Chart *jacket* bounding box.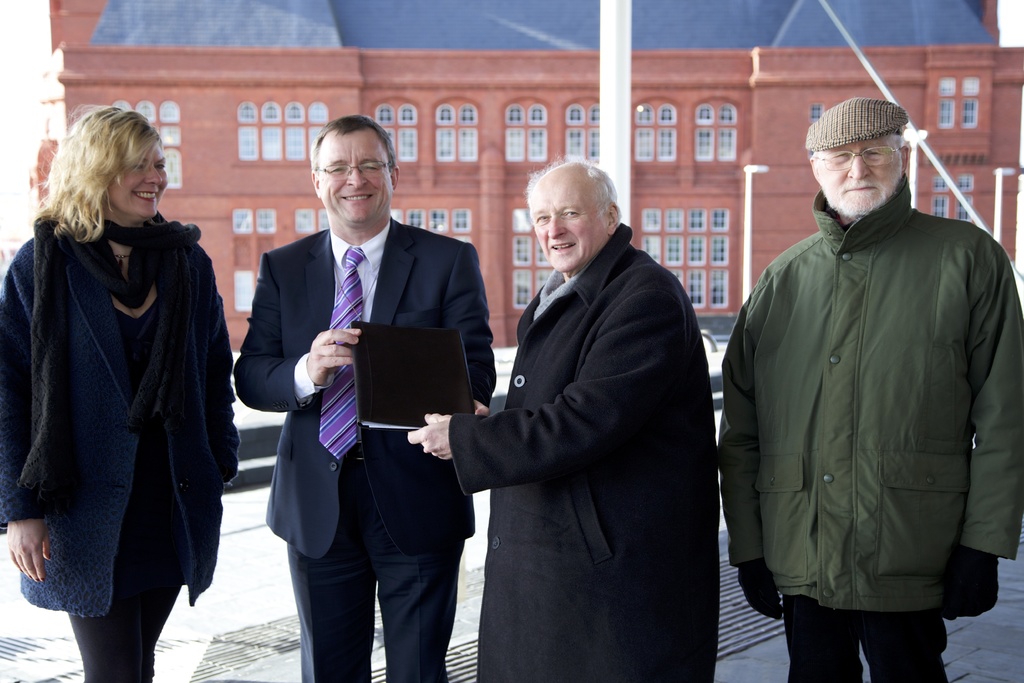
Charted: crop(731, 93, 1018, 682).
